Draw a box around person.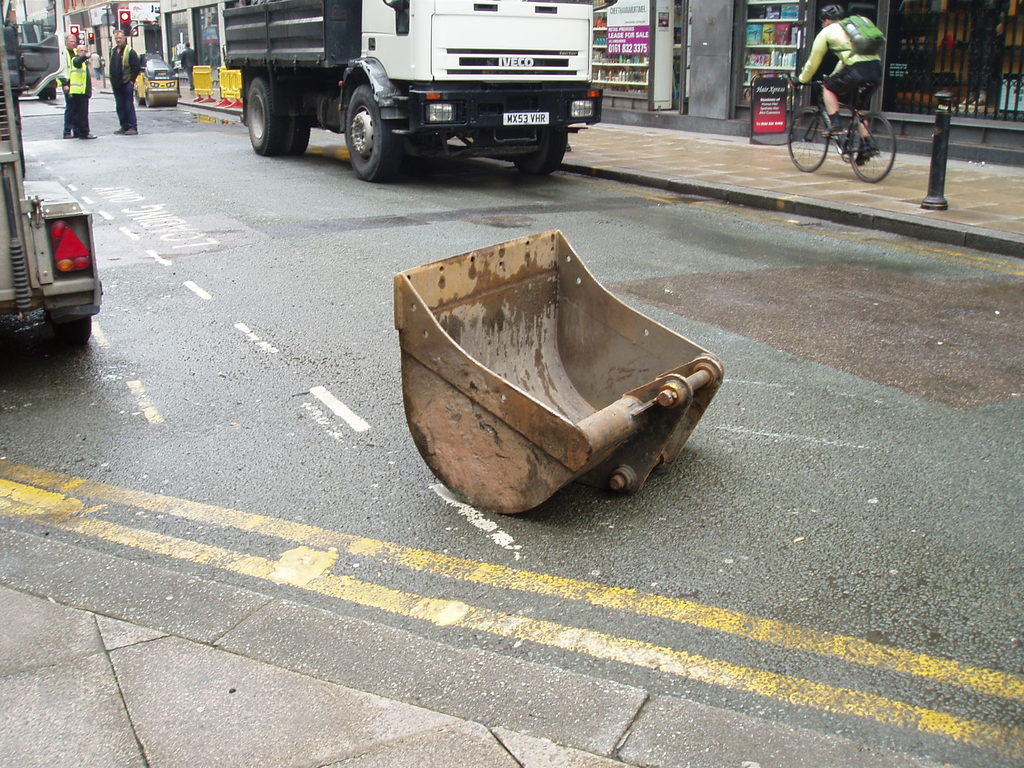
<box>91,50,102,79</box>.
